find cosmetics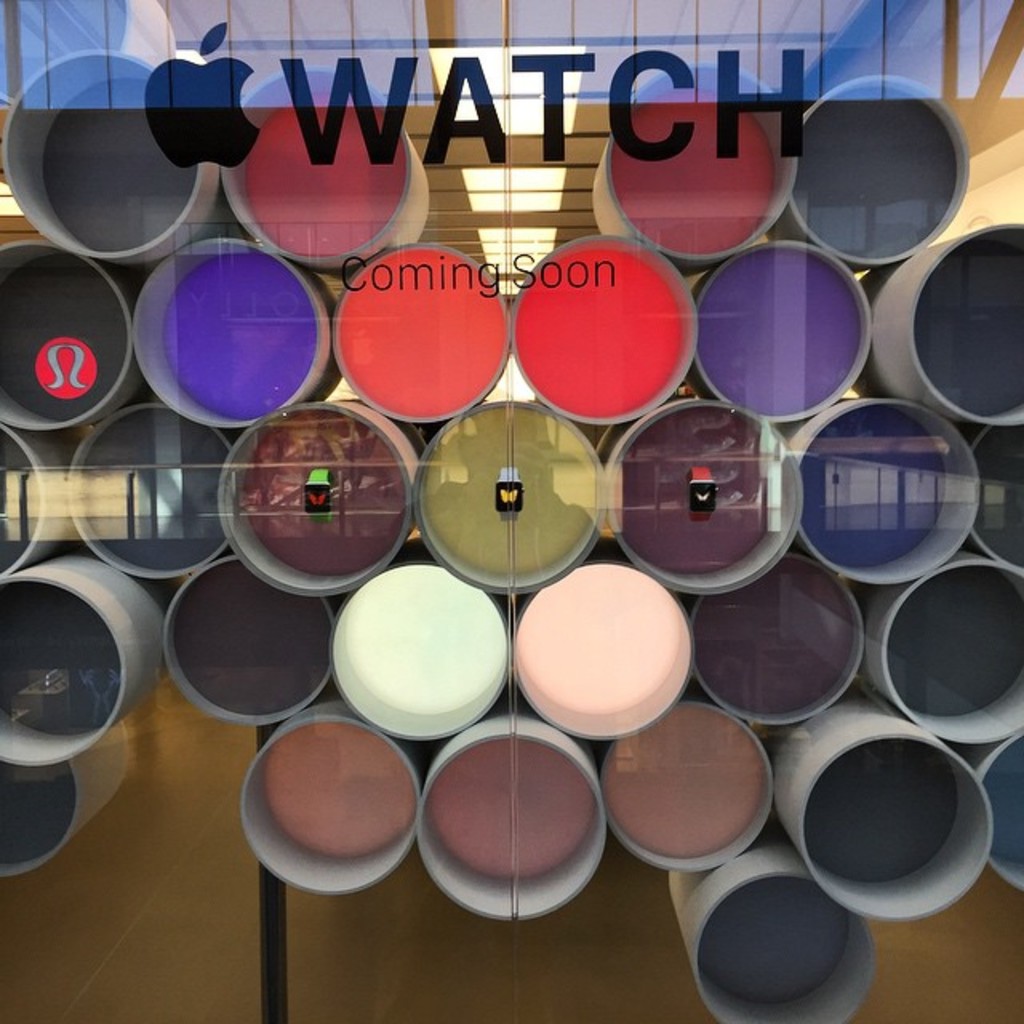
select_region(330, 240, 510, 410)
